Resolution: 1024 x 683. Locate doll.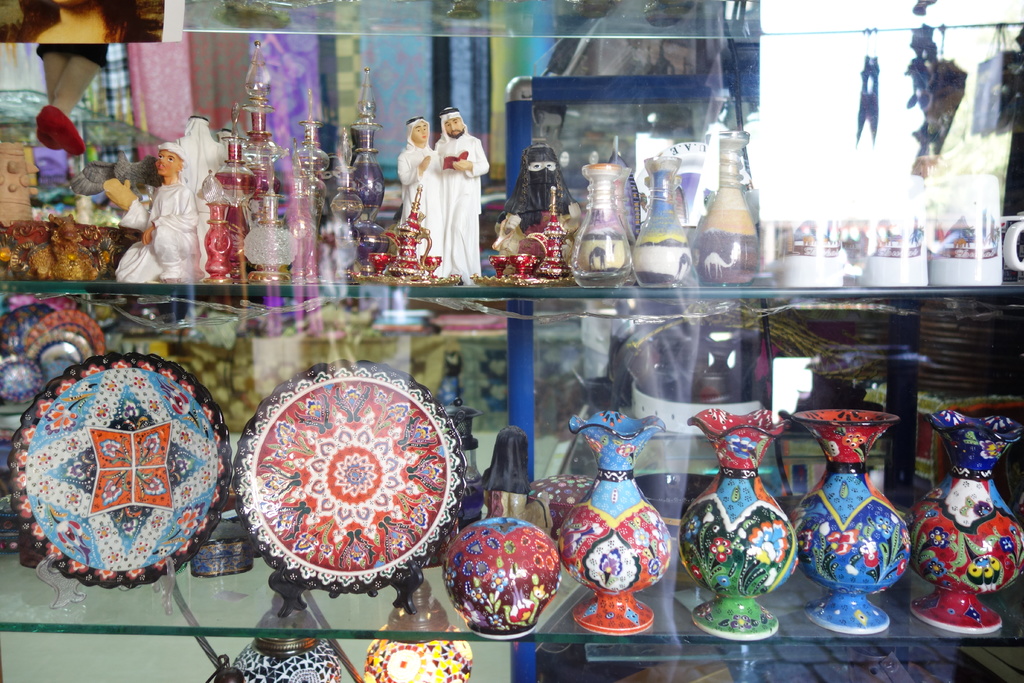
(399, 117, 442, 273).
